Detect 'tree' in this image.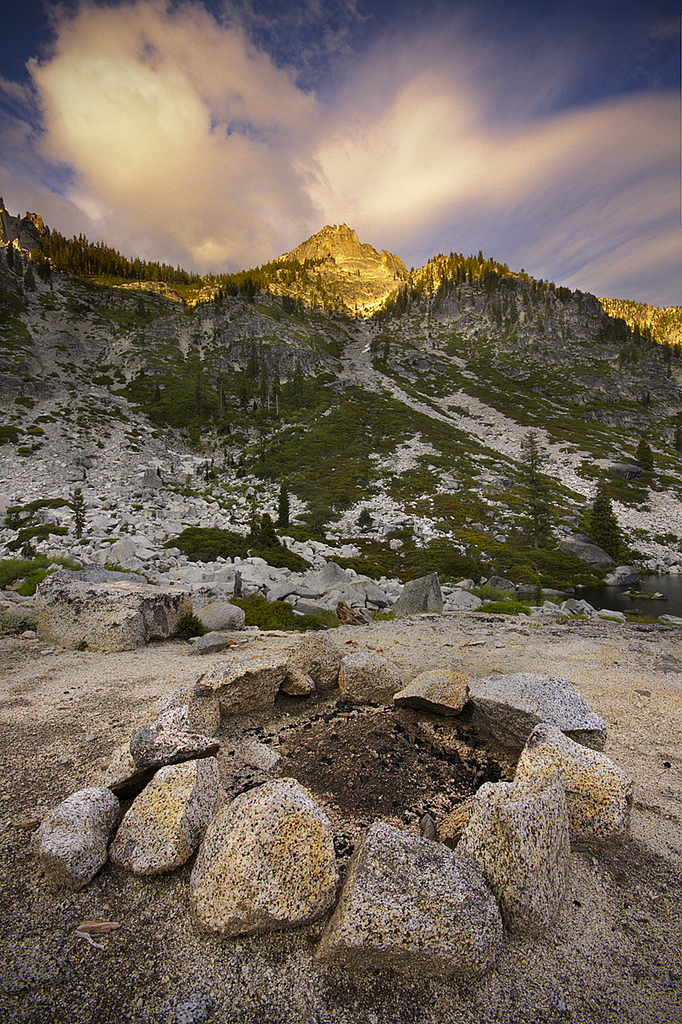
Detection: x1=580 y1=469 x2=635 y2=561.
